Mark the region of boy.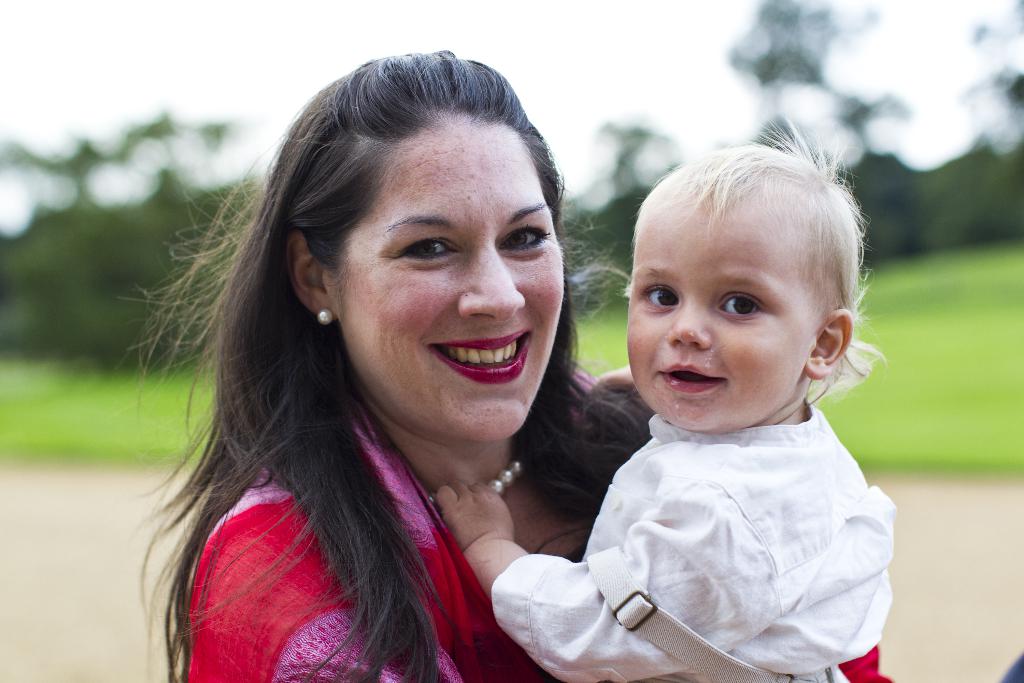
Region: pyautogui.locateOnScreen(418, 97, 902, 682).
